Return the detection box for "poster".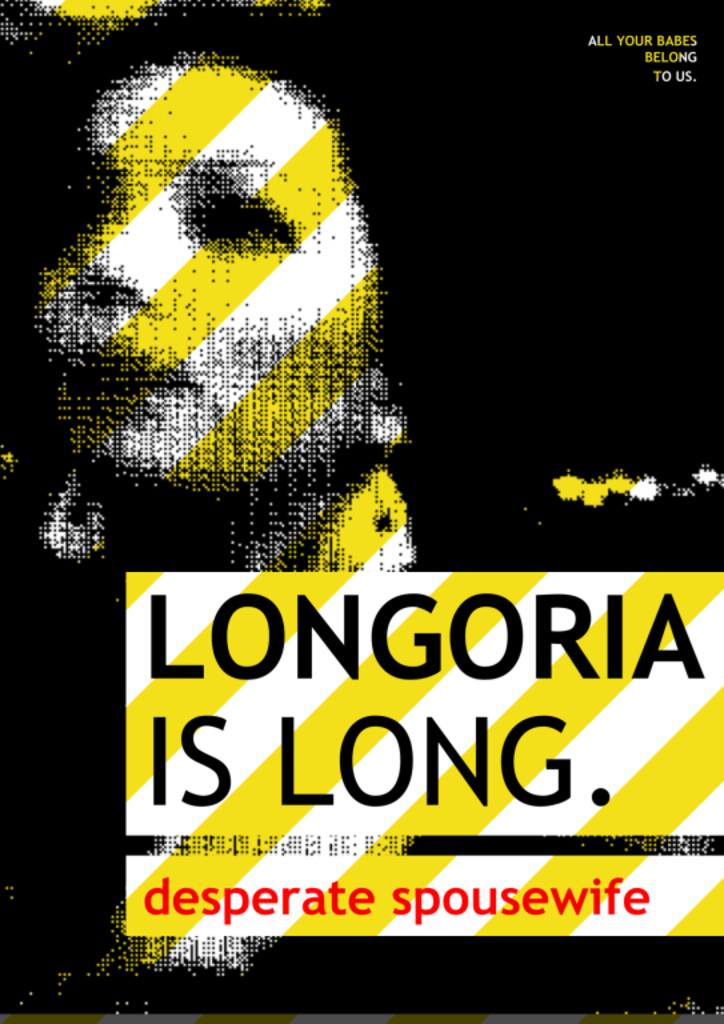
{"x1": 0, "y1": 0, "x2": 723, "y2": 1023}.
